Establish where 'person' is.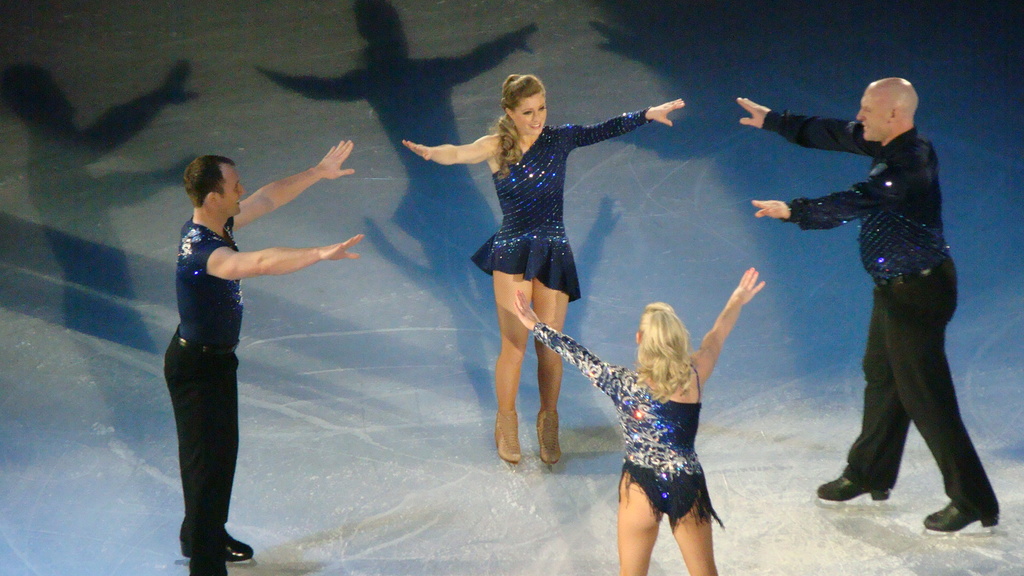
Established at pyautogui.locateOnScreen(143, 148, 299, 562).
